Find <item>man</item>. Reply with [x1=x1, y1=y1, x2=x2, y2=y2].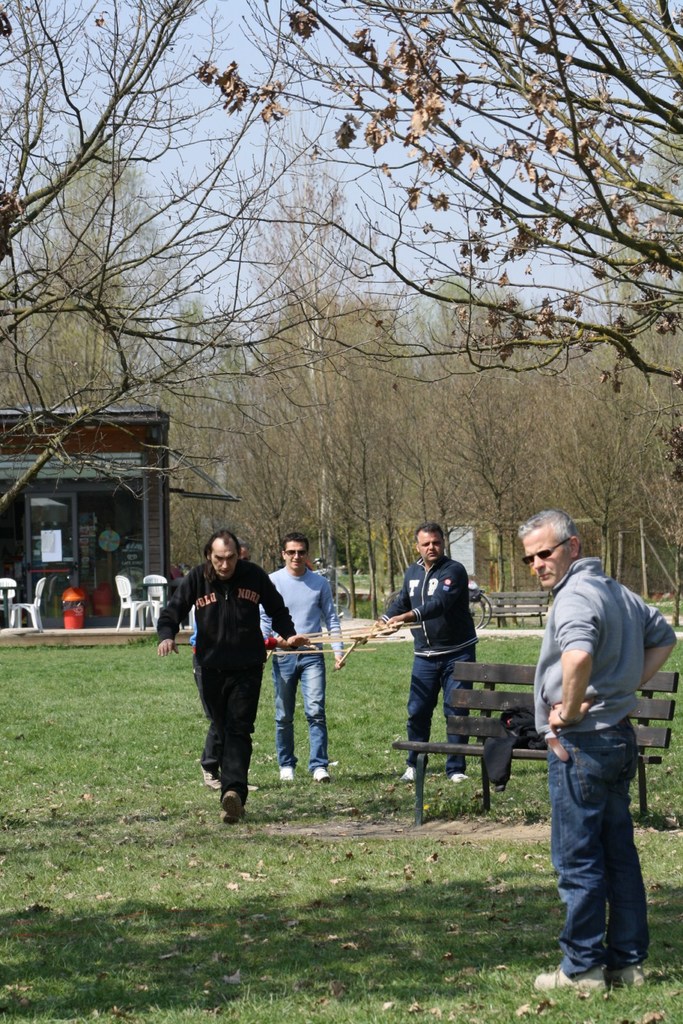
[x1=189, y1=544, x2=250, y2=788].
